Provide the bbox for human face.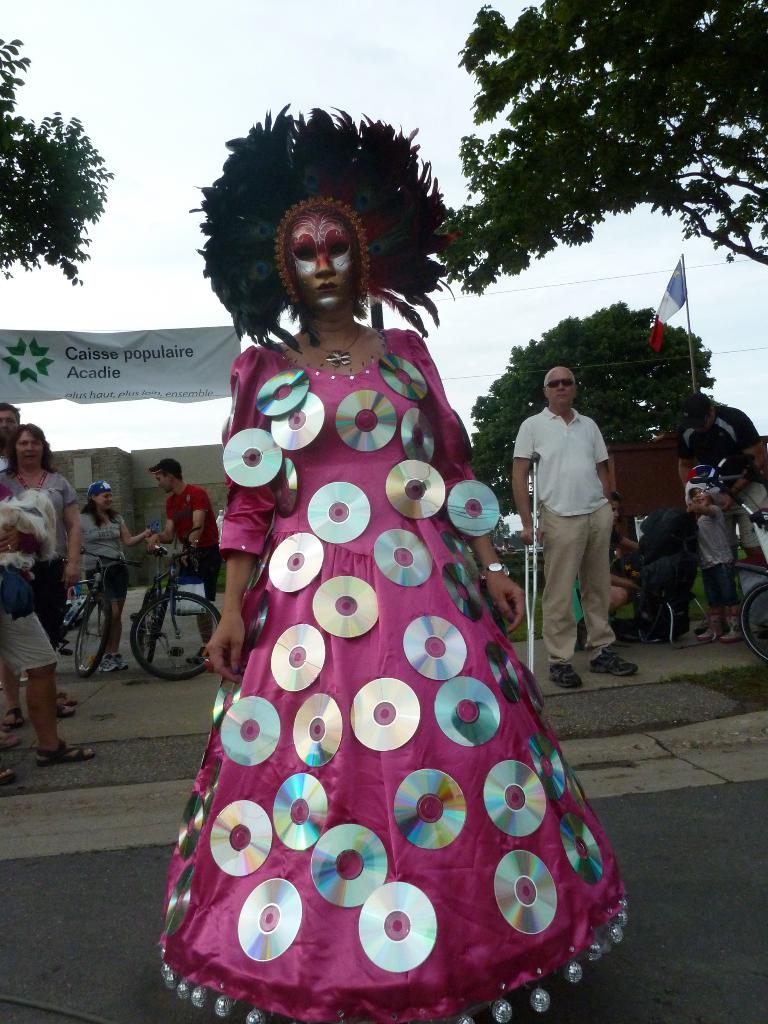
<region>99, 495, 113, 507</region>.
